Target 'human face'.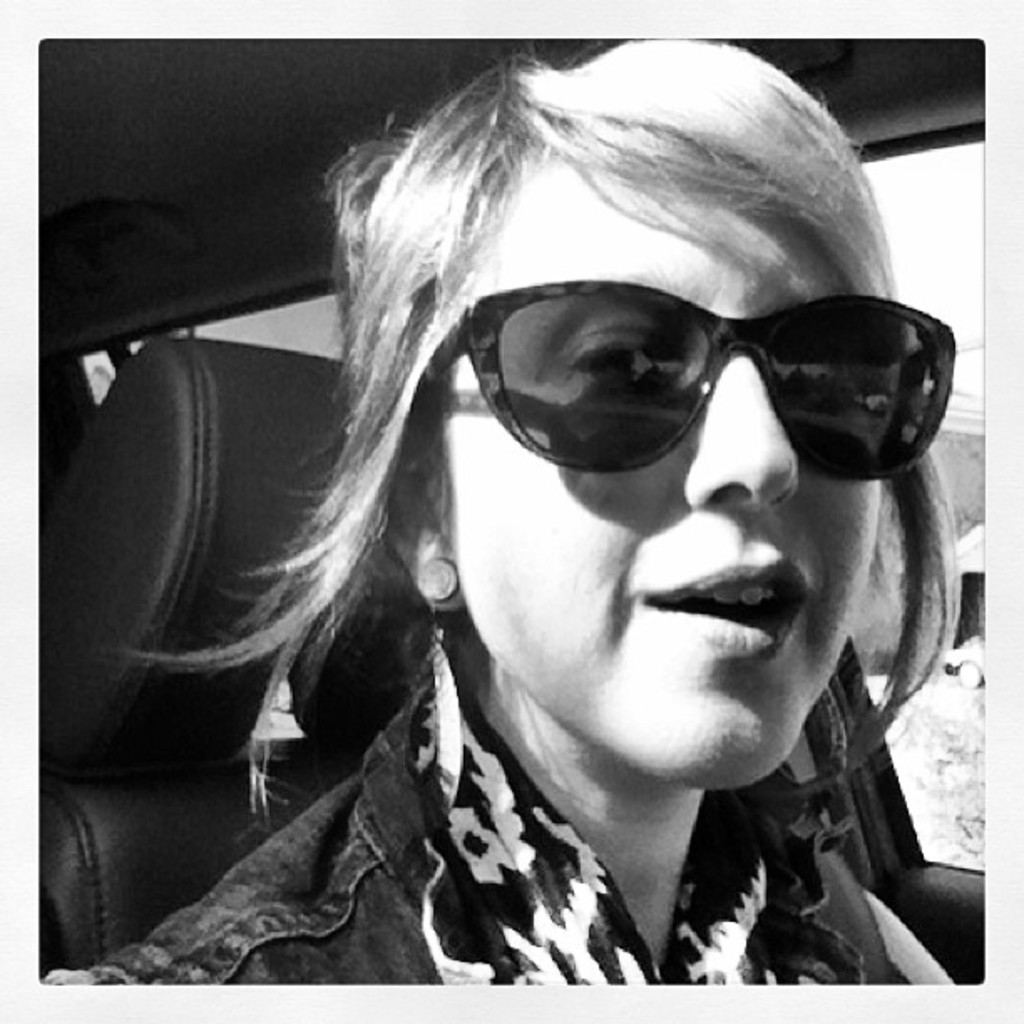
Target region: bbox=[437, 147, 892, 783].
